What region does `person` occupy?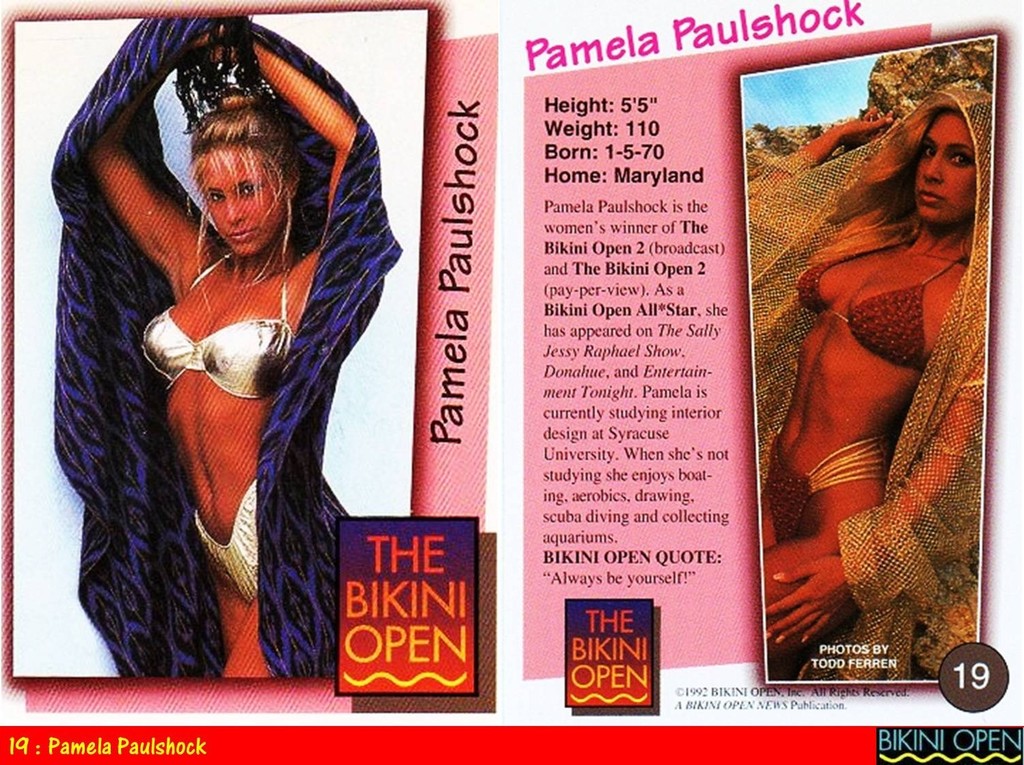
(left=747, top=88, right=991, bottom=680).
